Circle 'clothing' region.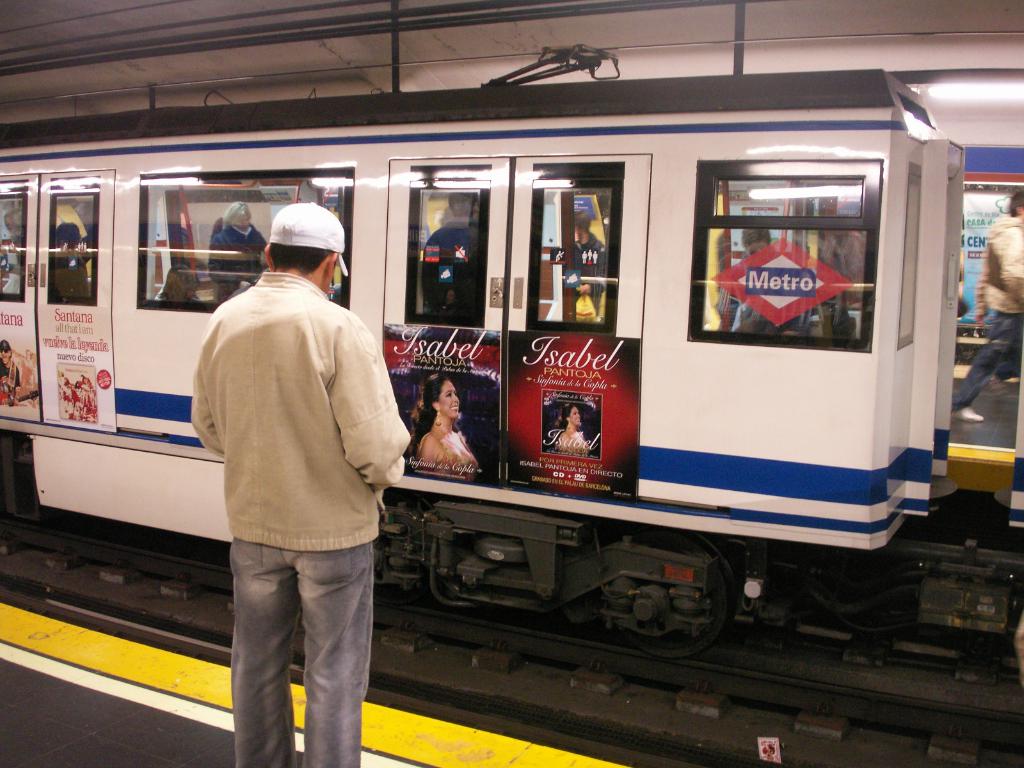
Region: {"x1": 574, "y1": 230, "x2": 605, "y2": 317}.
